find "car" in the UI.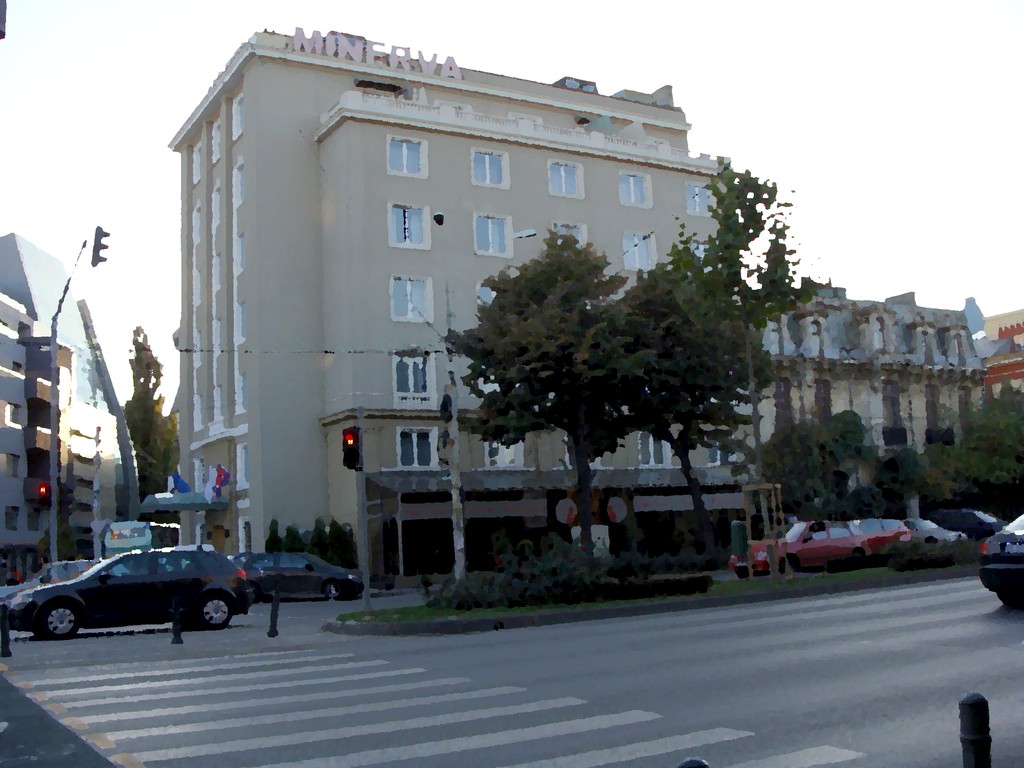
UI element at 233/550/362/600.
